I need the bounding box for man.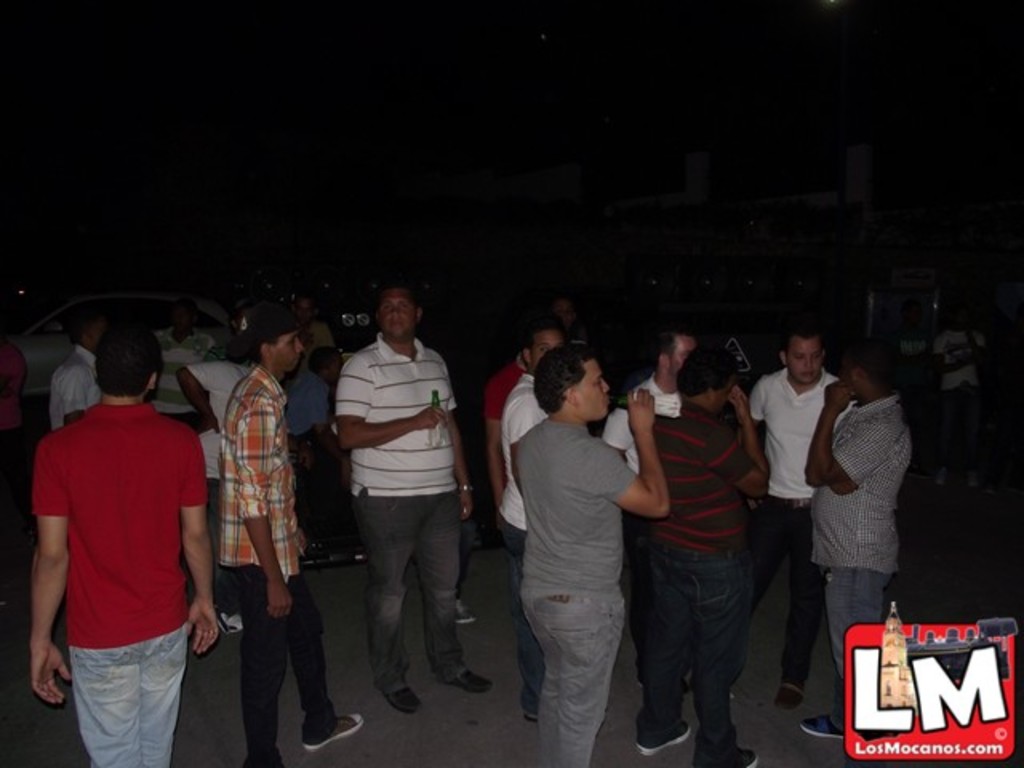
Here it is: box(50, 309, 112, 440).
